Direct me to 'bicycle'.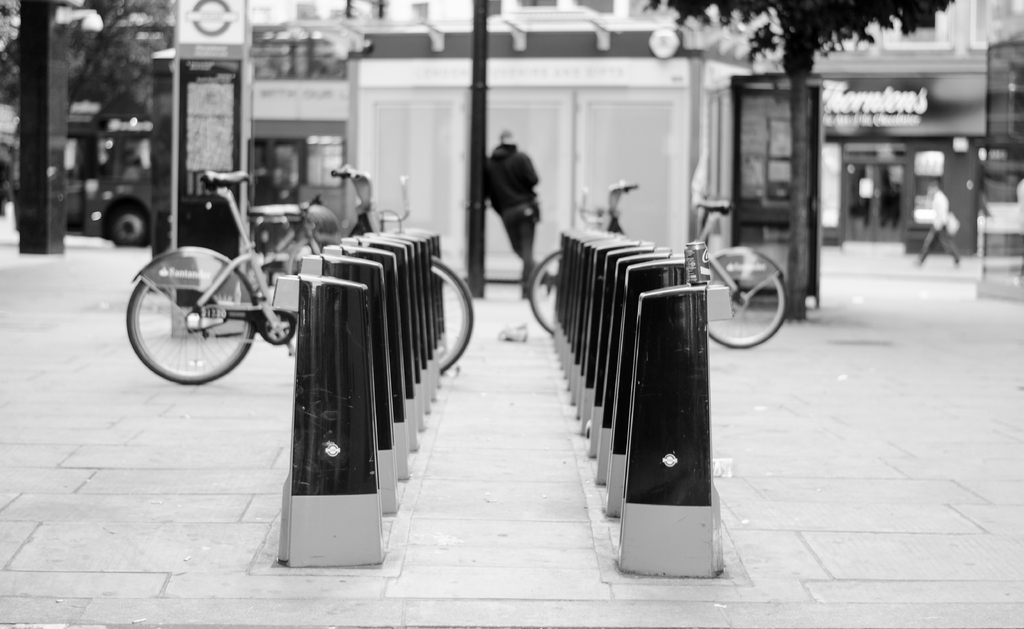
Direction: left=511, top=181, right=791, bottom=345.
